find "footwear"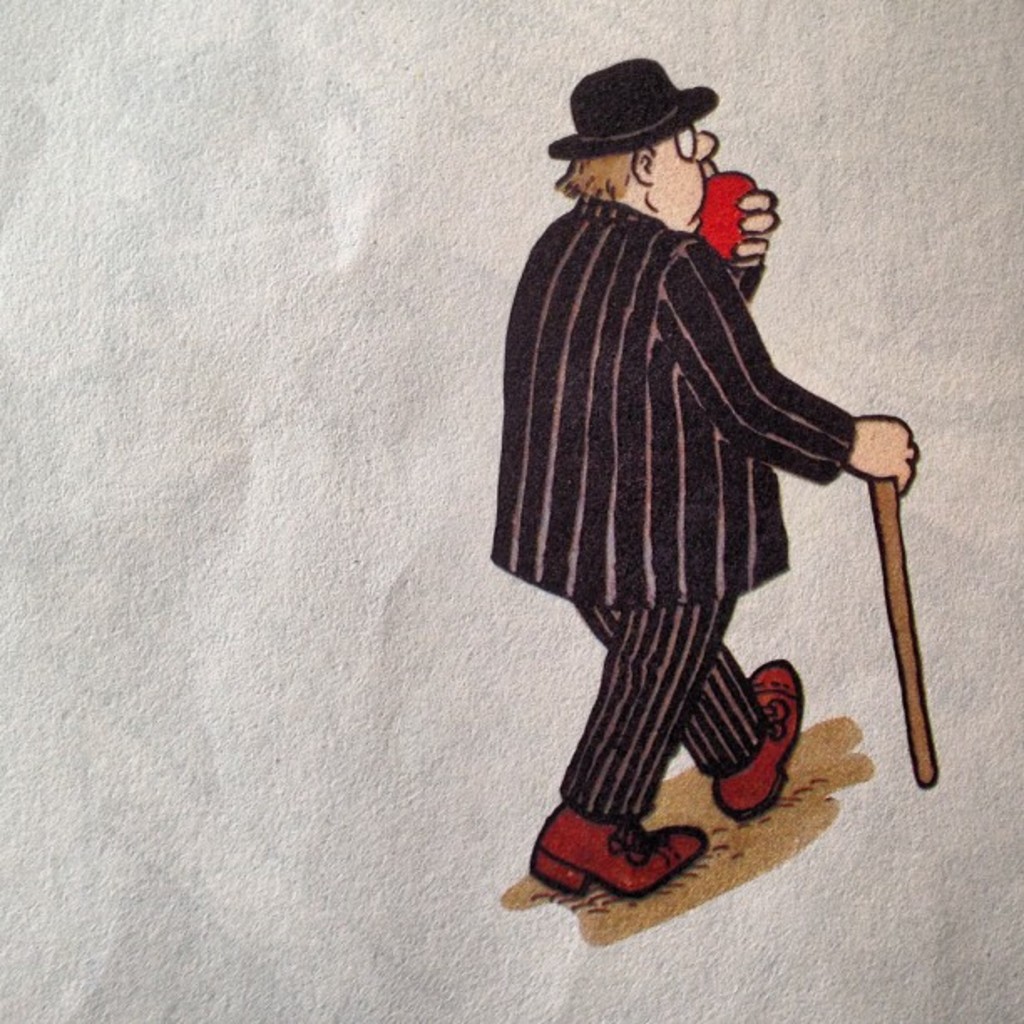
(524,801,713,905)
